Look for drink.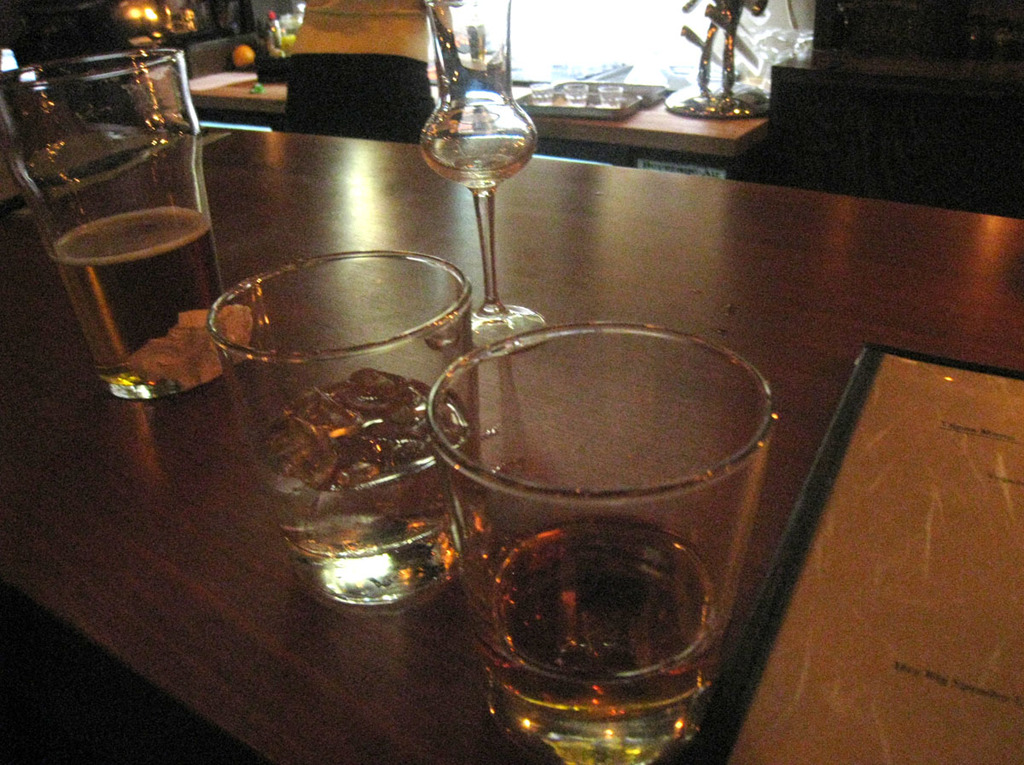
Found: 429/319/777/764.
